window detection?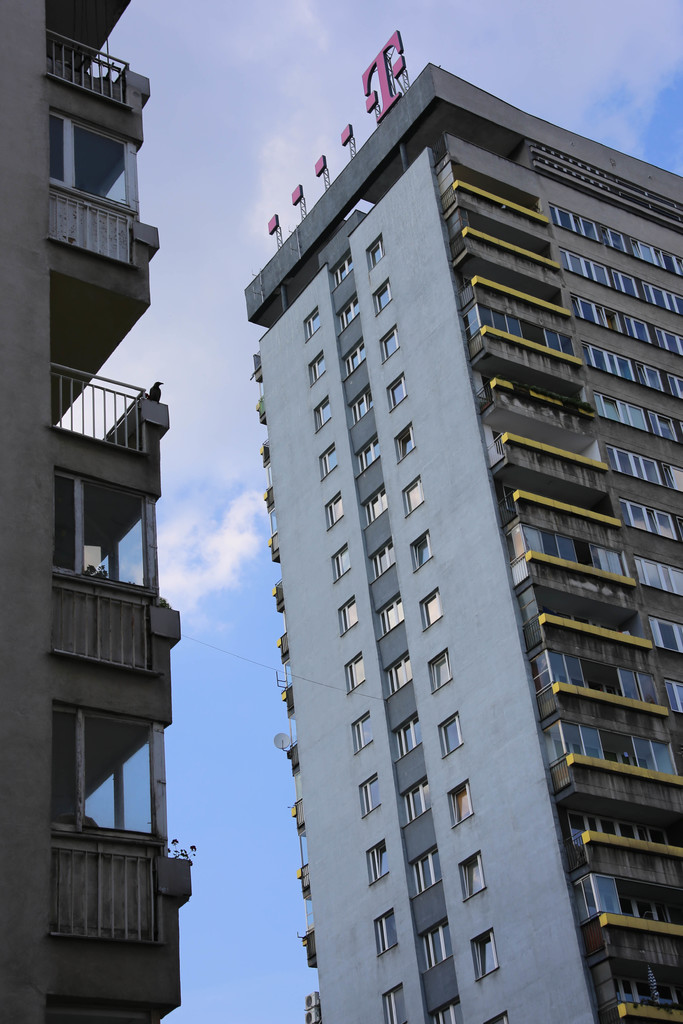
379,983,411,1023
